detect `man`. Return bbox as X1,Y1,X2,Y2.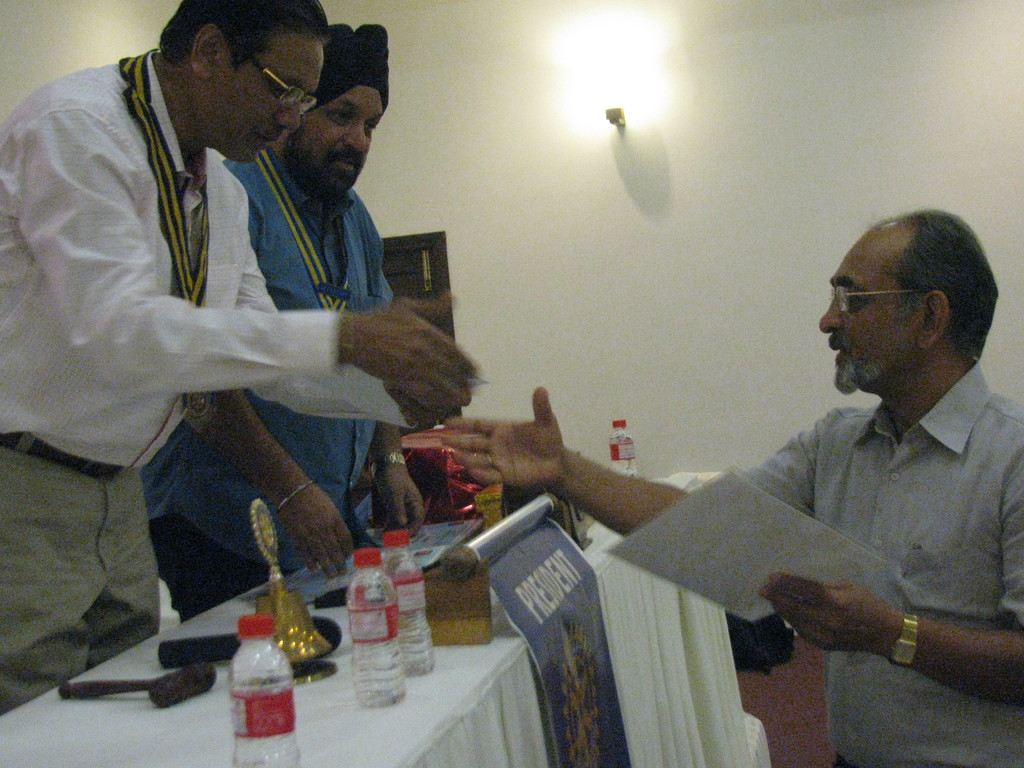
422,214,1023,765.
